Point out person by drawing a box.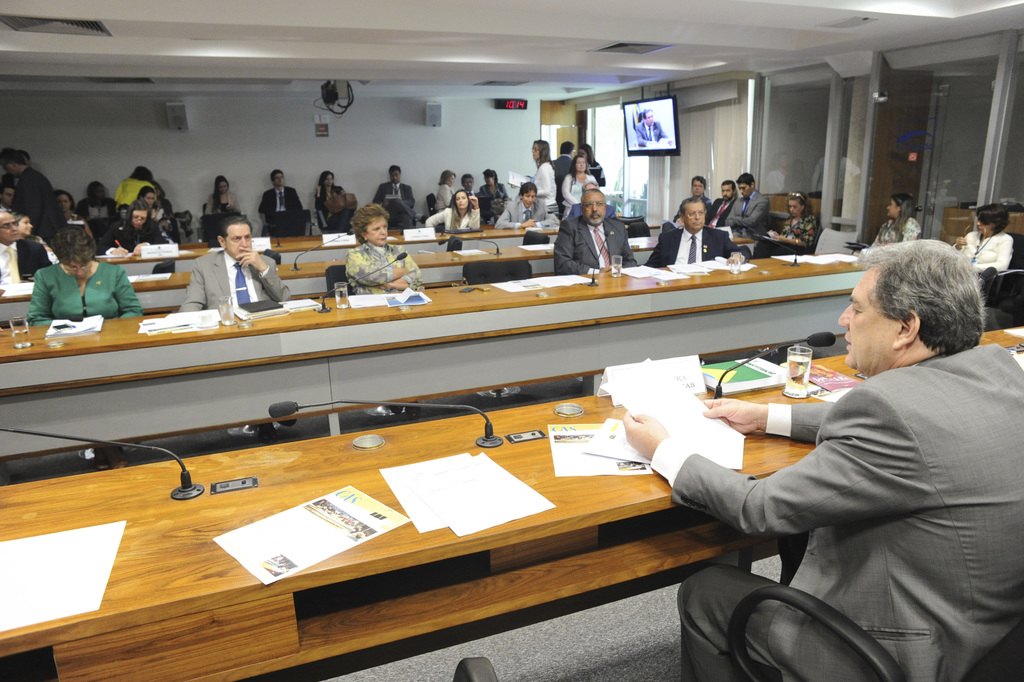
[x1=556, y1=189, x2=646, y2=274].
